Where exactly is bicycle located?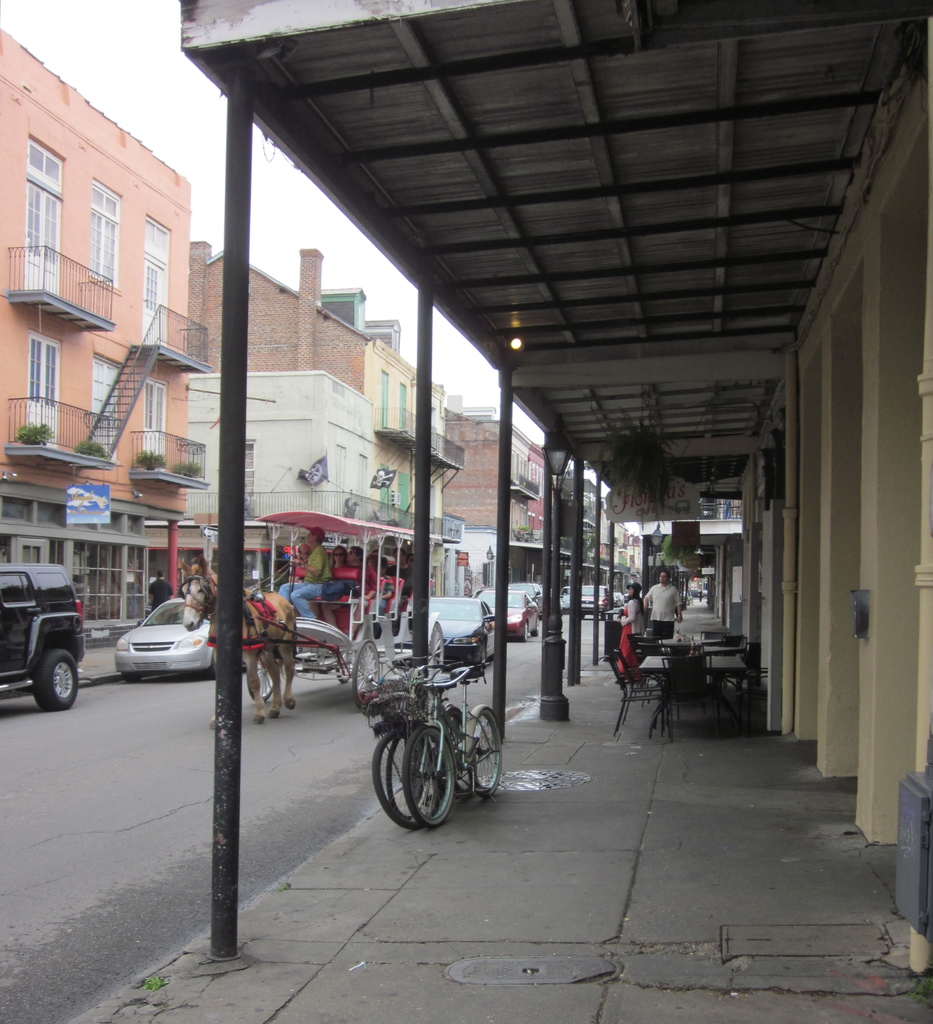
Its bounding box is Rect(387, 687, 499, 830).
